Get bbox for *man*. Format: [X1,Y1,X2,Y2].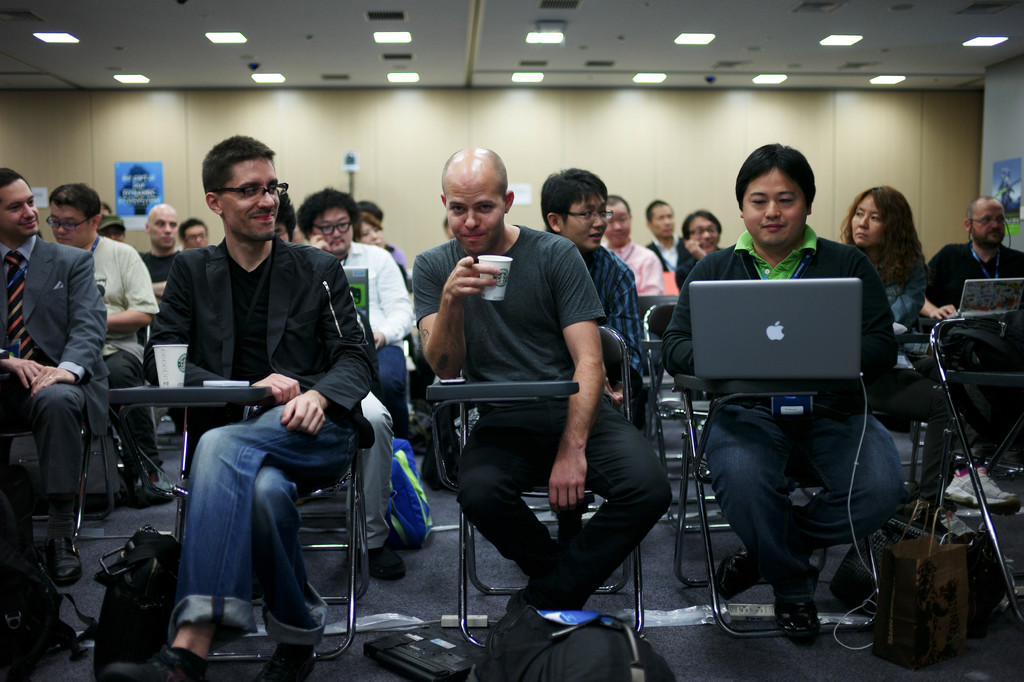
[178,221,215,251].
